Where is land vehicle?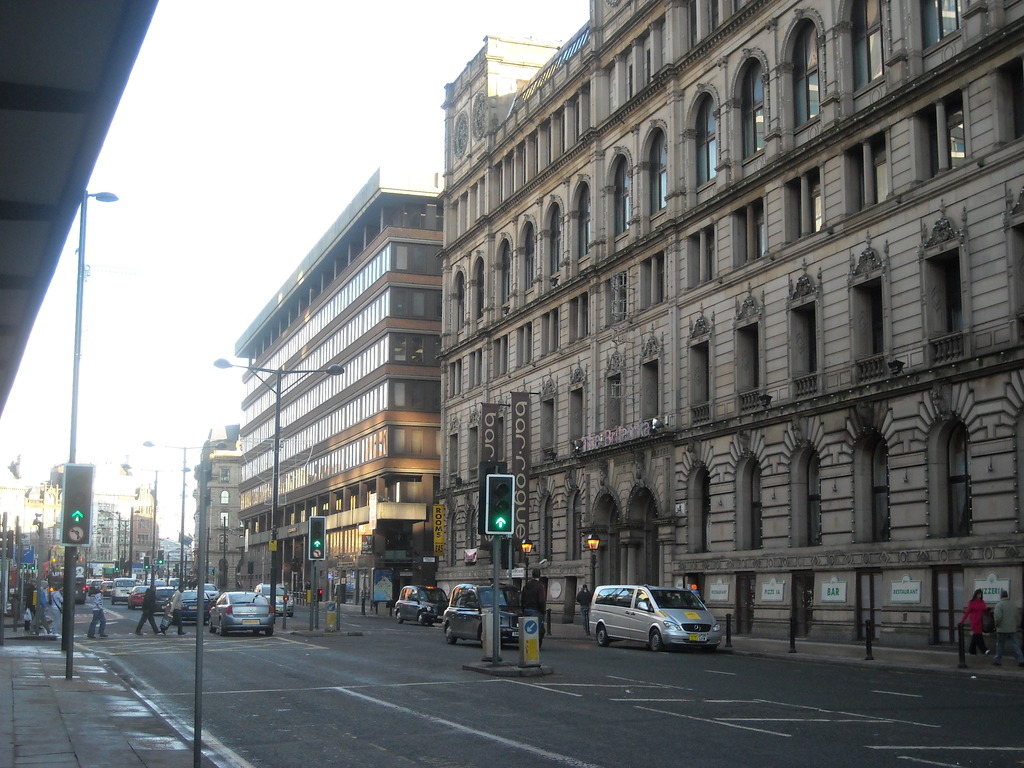
(253, 579, 294, 616).
